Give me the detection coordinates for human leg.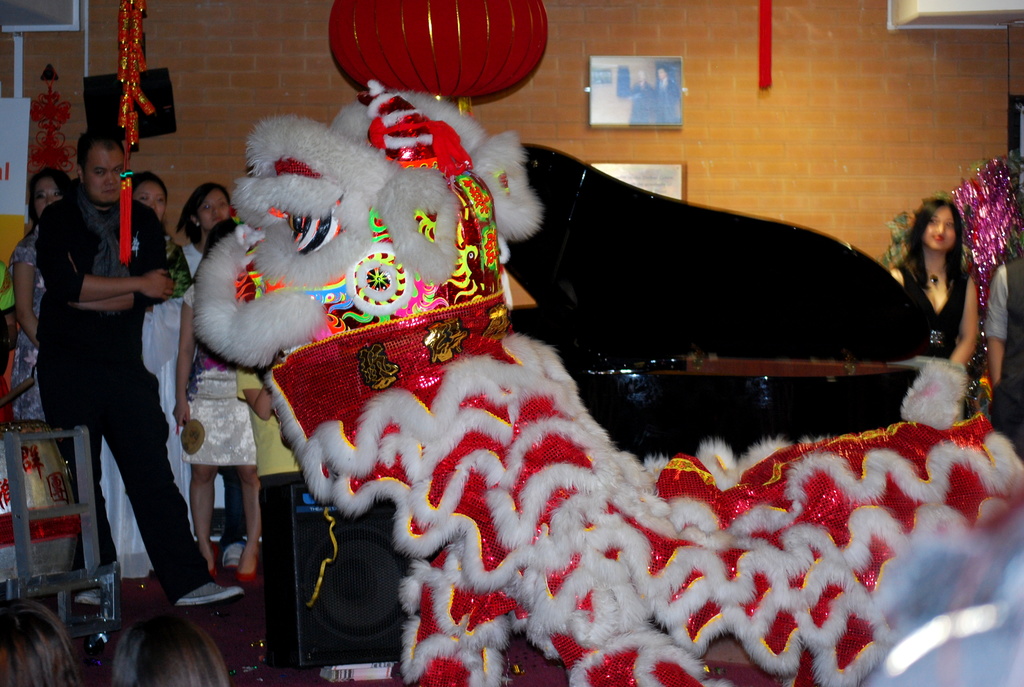
select_region(106, 357, 237, 613).
